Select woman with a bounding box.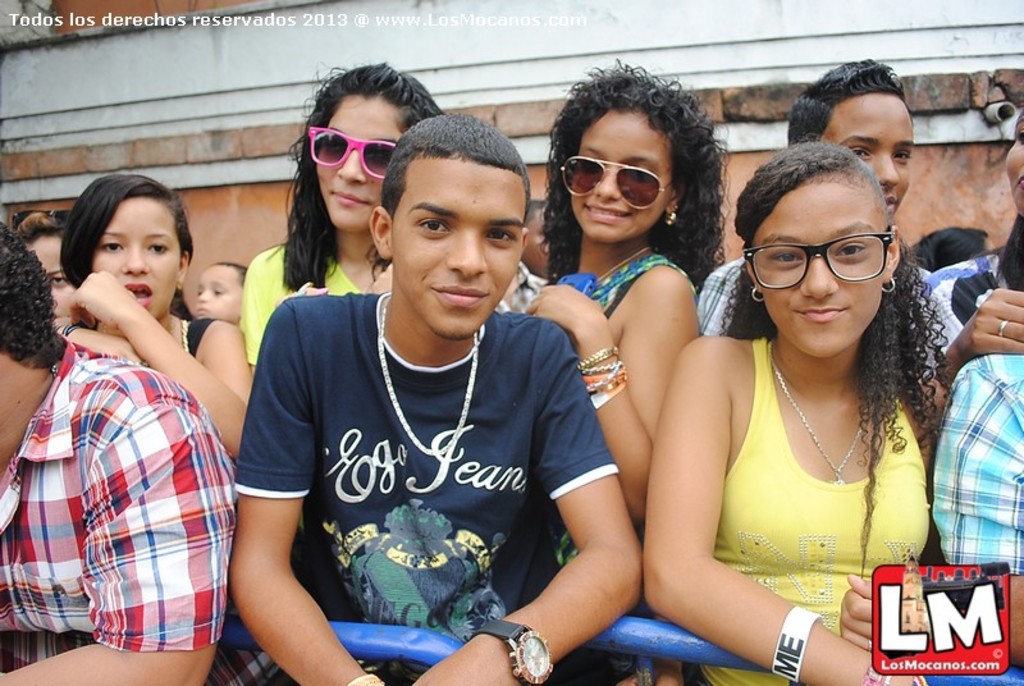
[236, 60, 449, 376].
